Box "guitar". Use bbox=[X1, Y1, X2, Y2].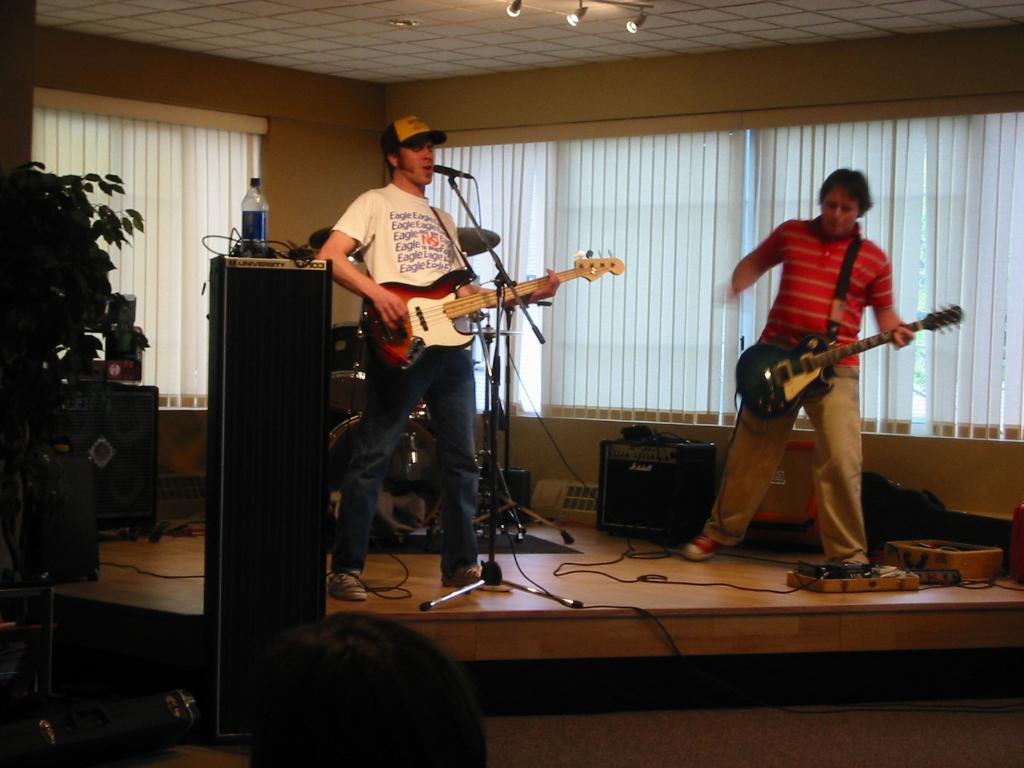
bbox=[332, 248, 625, 361].
